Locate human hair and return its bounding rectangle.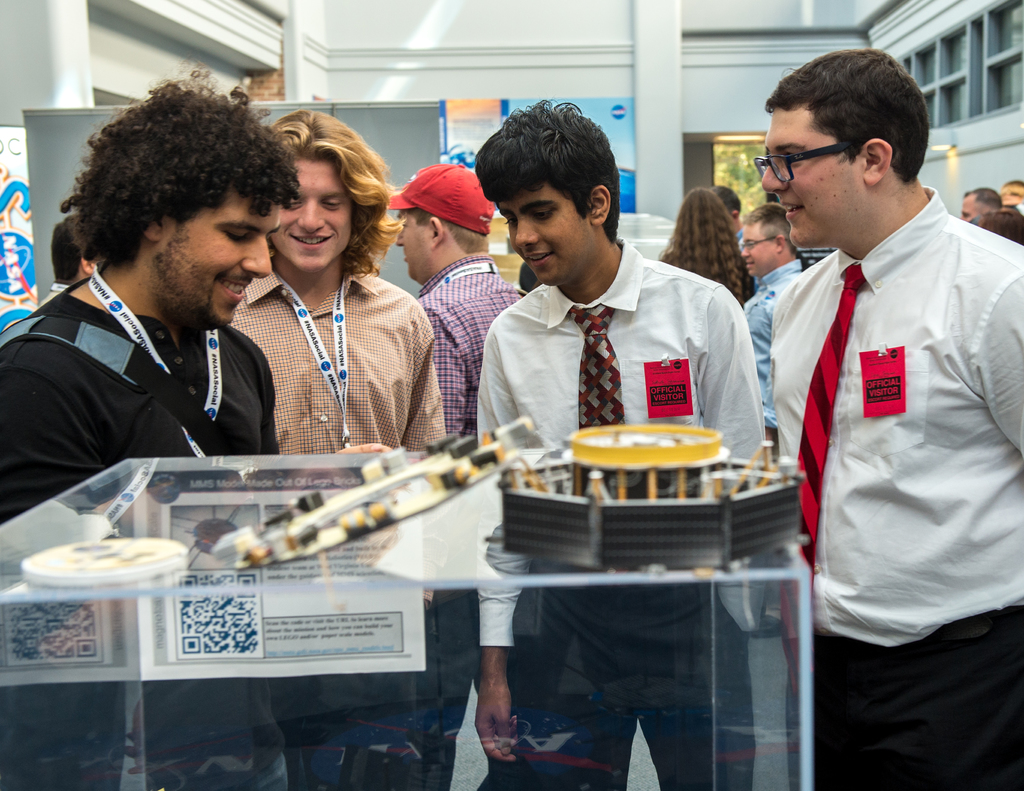
BBox(715, 184, 745, 221).
